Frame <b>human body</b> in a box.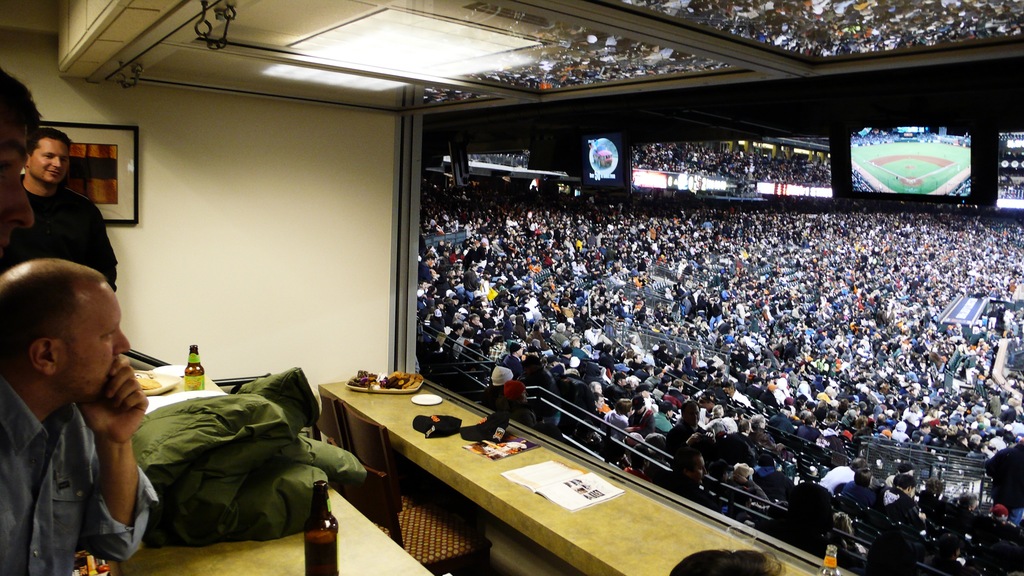
[824, 312, 867, 322].
